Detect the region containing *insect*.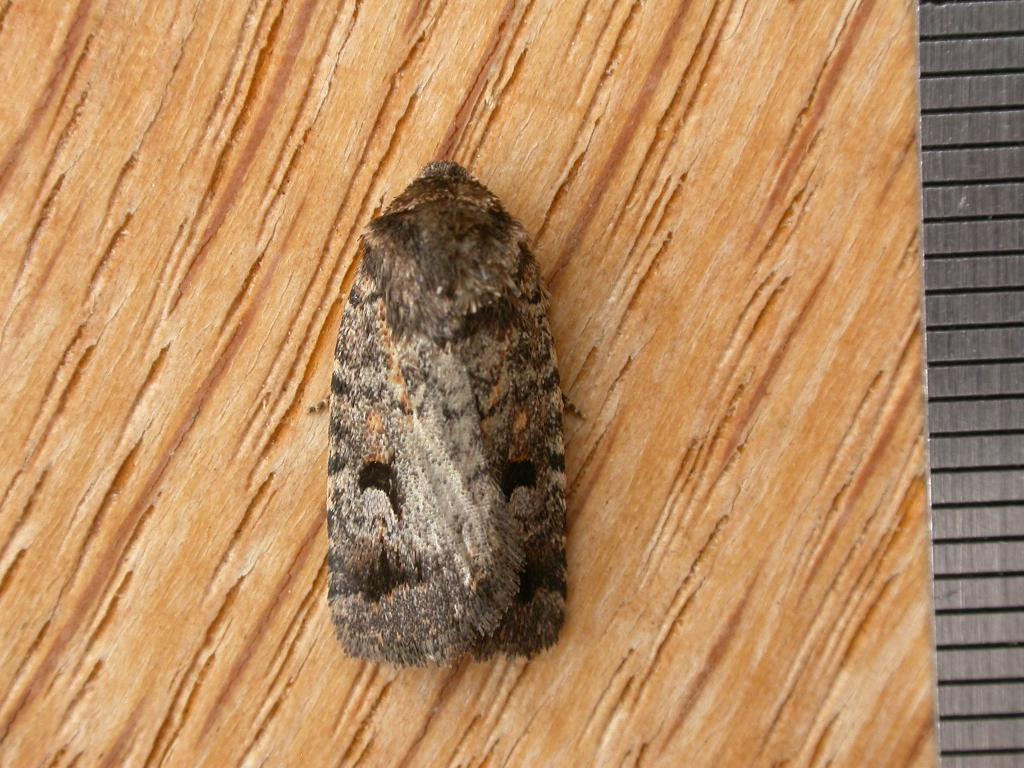
[left=307, top=154, right=585, bottom=667].
